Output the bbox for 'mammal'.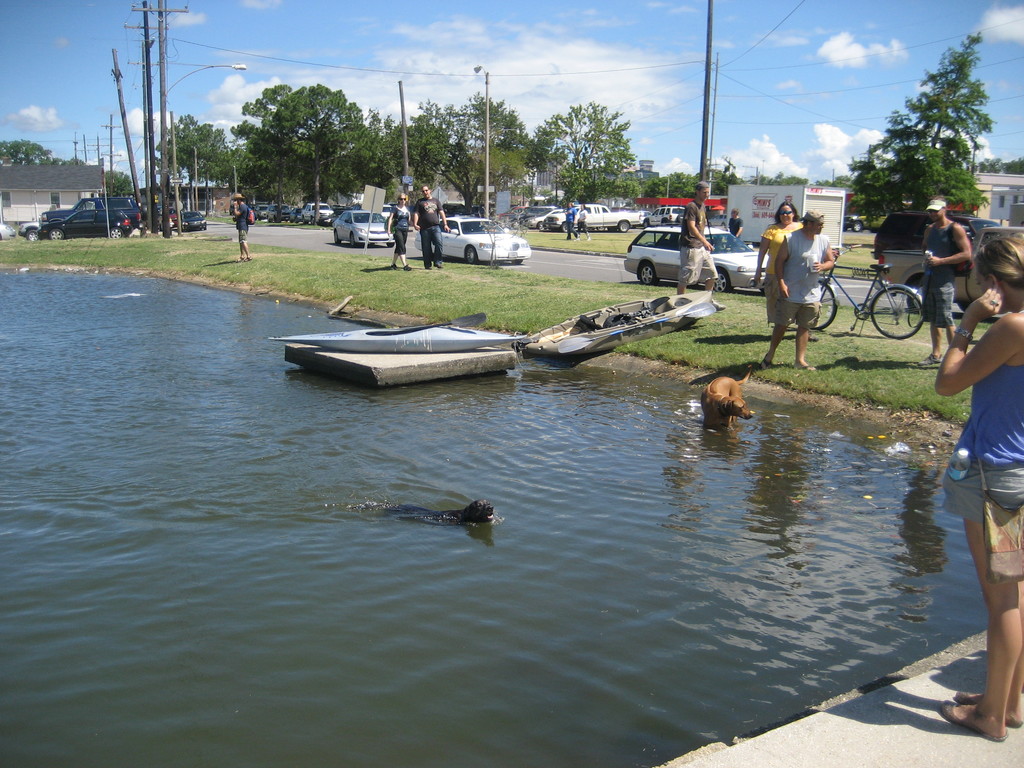
region(702, 366, 753, 432).
